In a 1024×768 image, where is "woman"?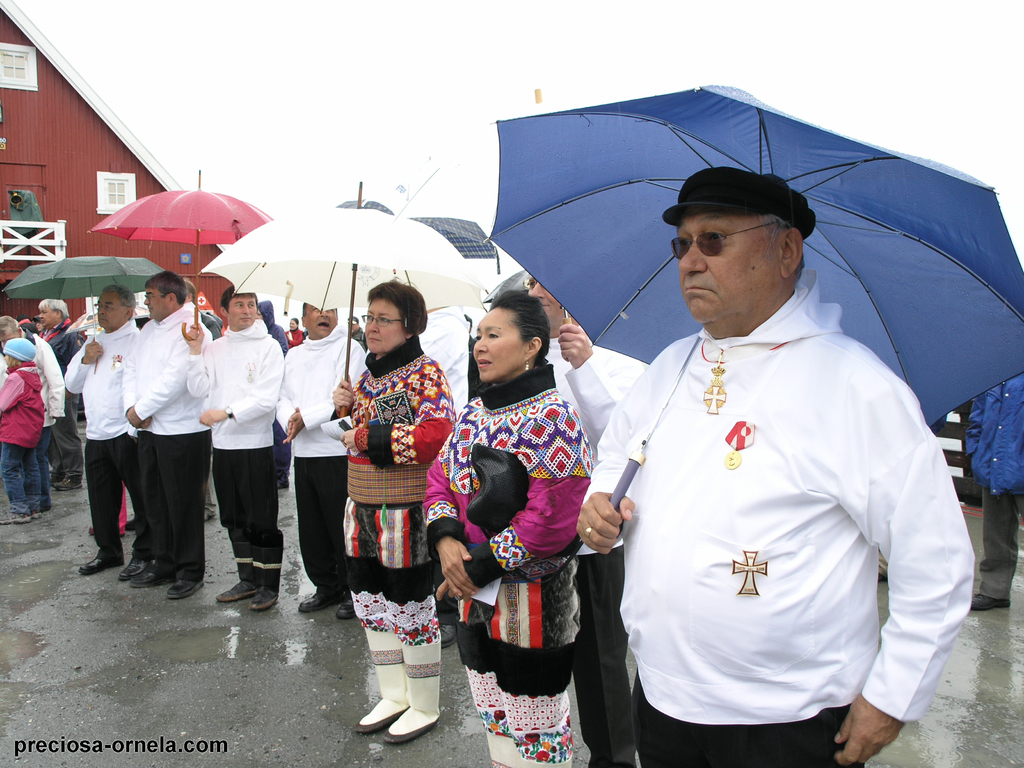
[x1=436, y1=268, x2=608, y2=757].
